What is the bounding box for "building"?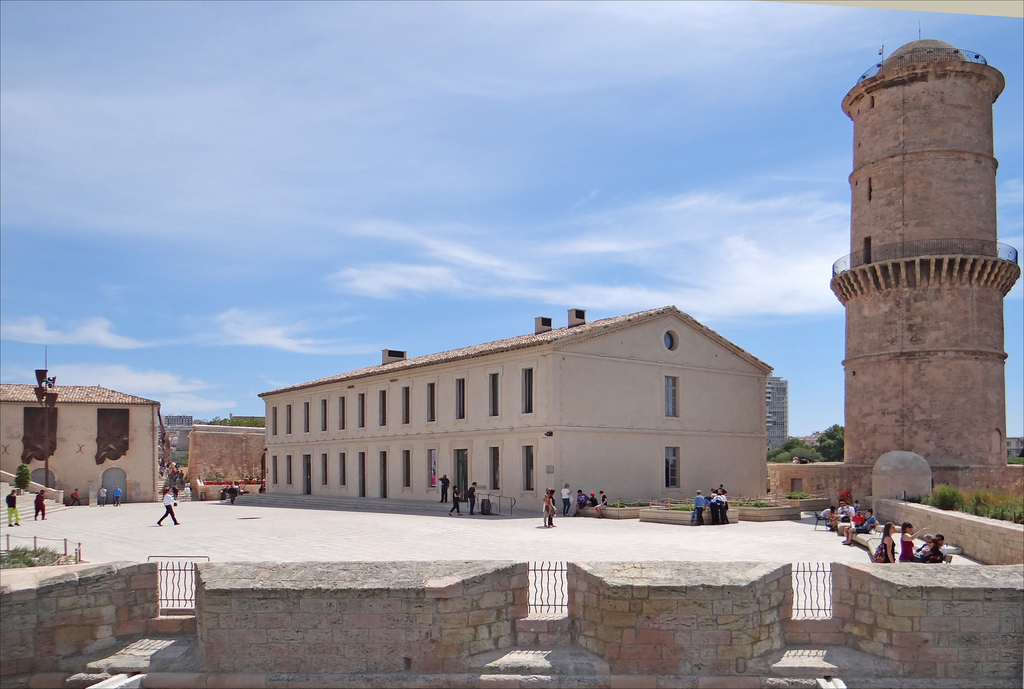
bbox=(161, 415, 190, 429).
